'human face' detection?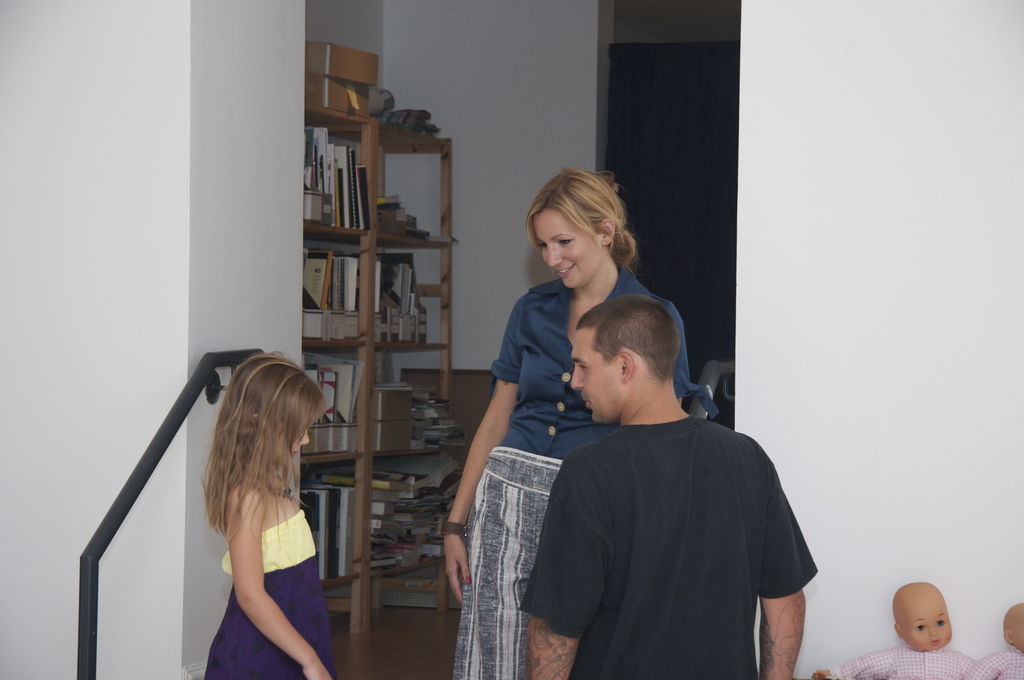
x1=572 y1=328 x2=618 y2=419
